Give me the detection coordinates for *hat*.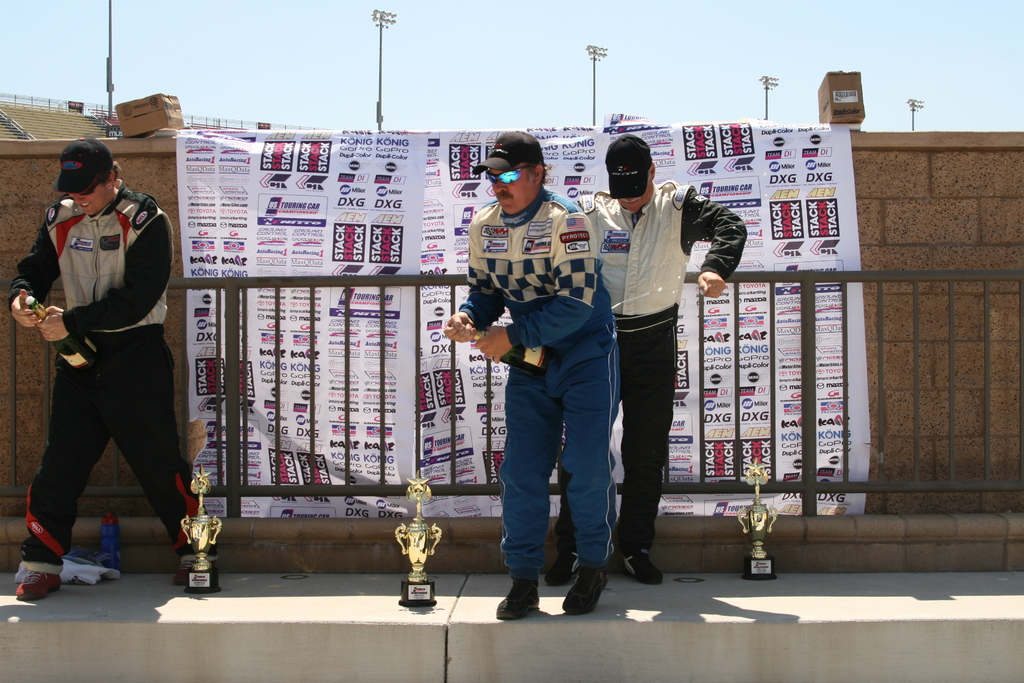
{"x1": 607, "y1": 131, "x2": 655, "y2": 195}.
